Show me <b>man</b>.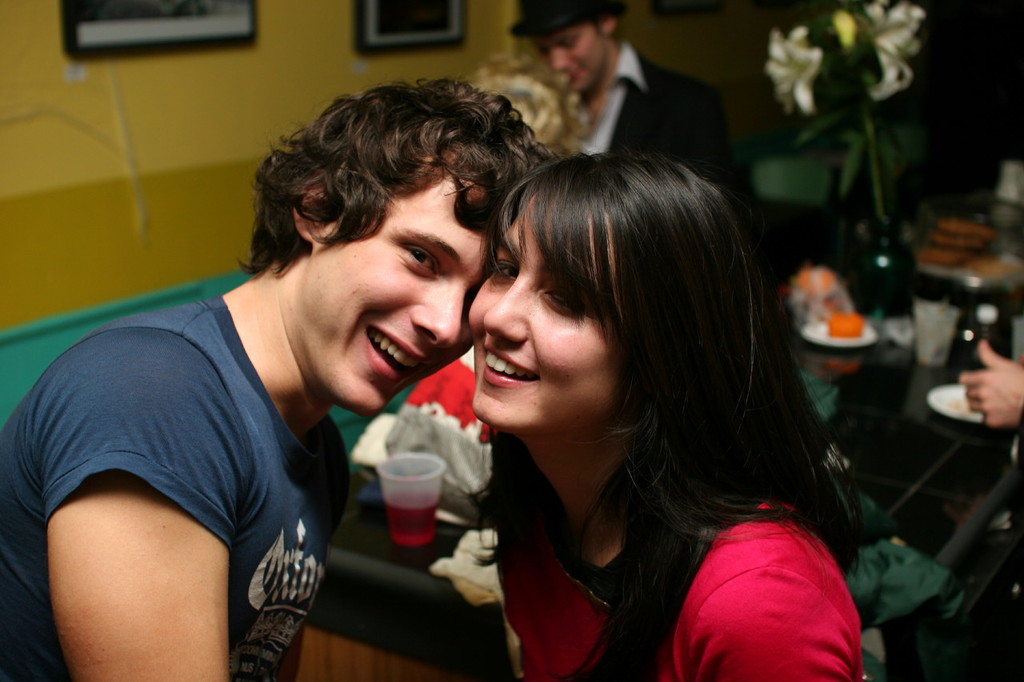
<b>man</b> is here: select_region(29, 103, 514, 677).
